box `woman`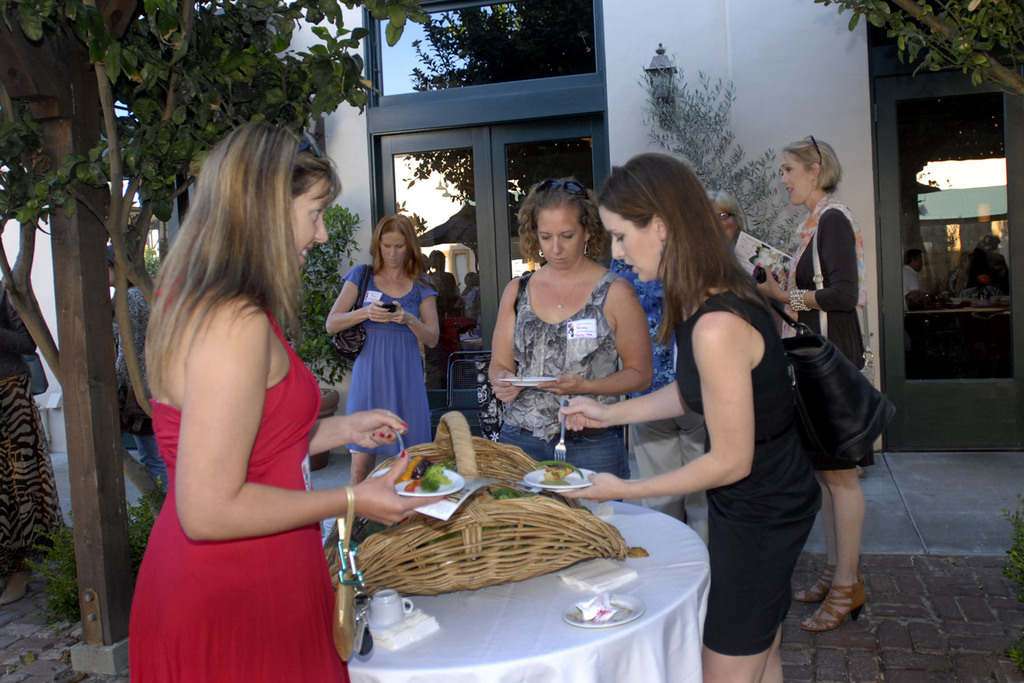
region(705, 189, 746, 247)
